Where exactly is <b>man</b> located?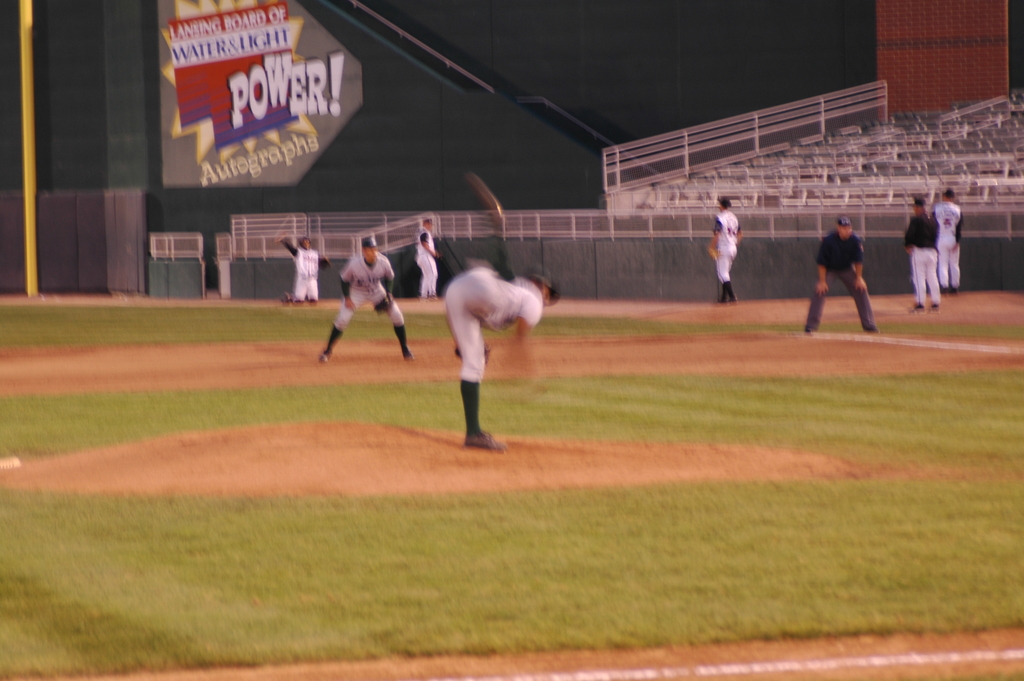
Its bounding box is box=[900, 199, 945, 315].
